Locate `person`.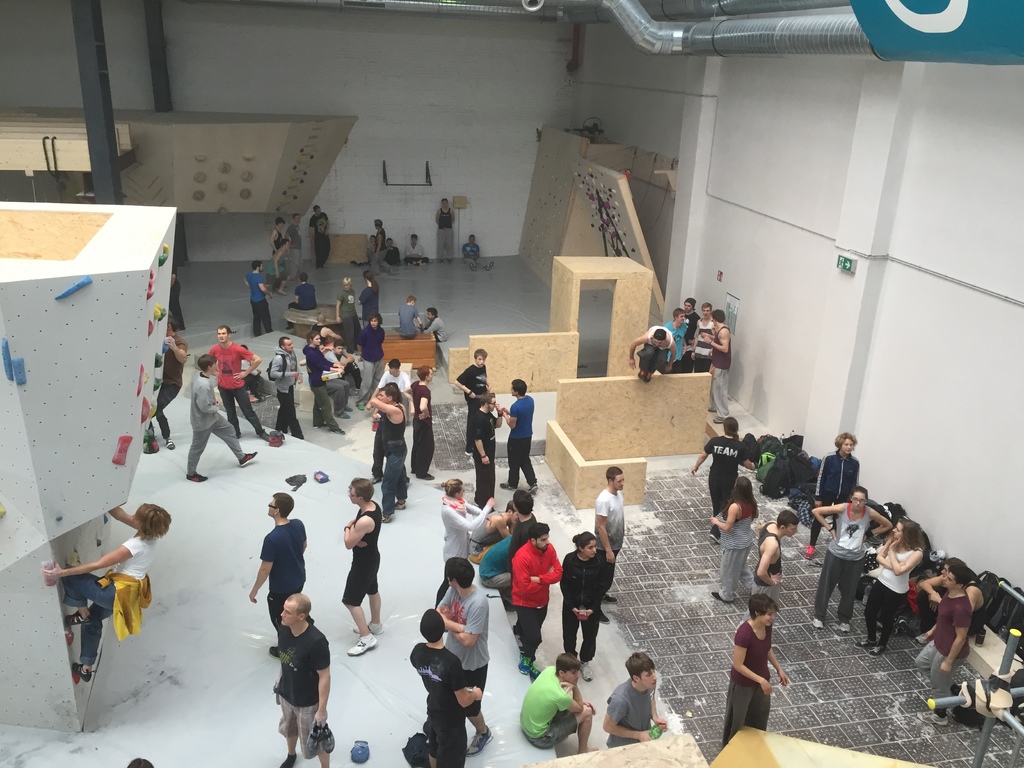
Bounding box: select_region(379, 387, 412, 518).
